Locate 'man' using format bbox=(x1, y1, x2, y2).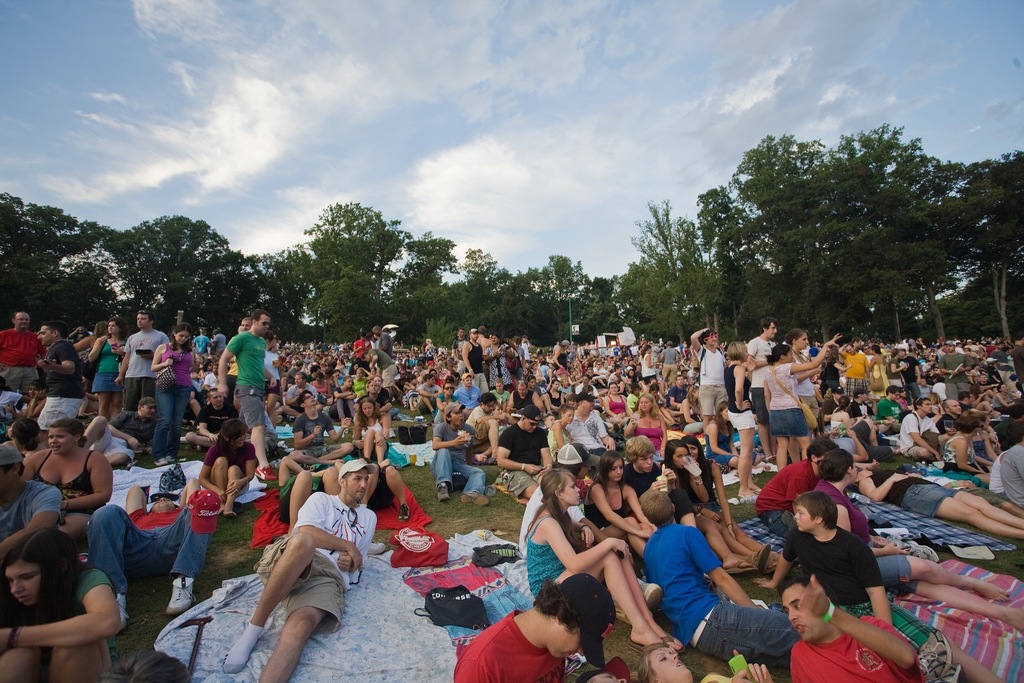
bbox=(353, 333, 369, 361).
